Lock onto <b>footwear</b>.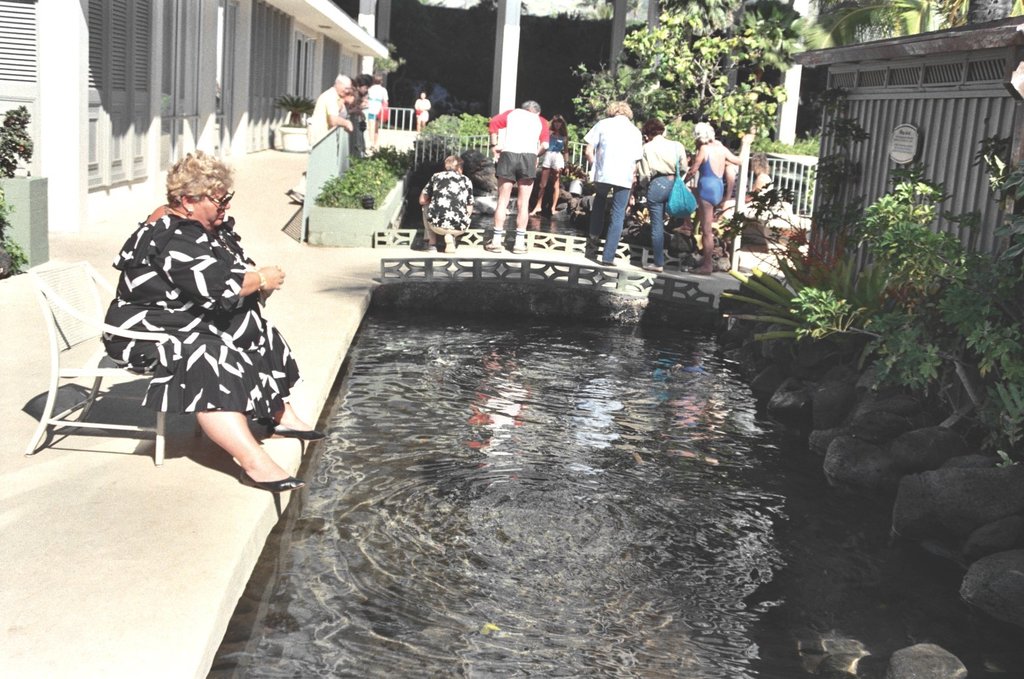
Locked: bbox=[424, 244, 441, 252].
